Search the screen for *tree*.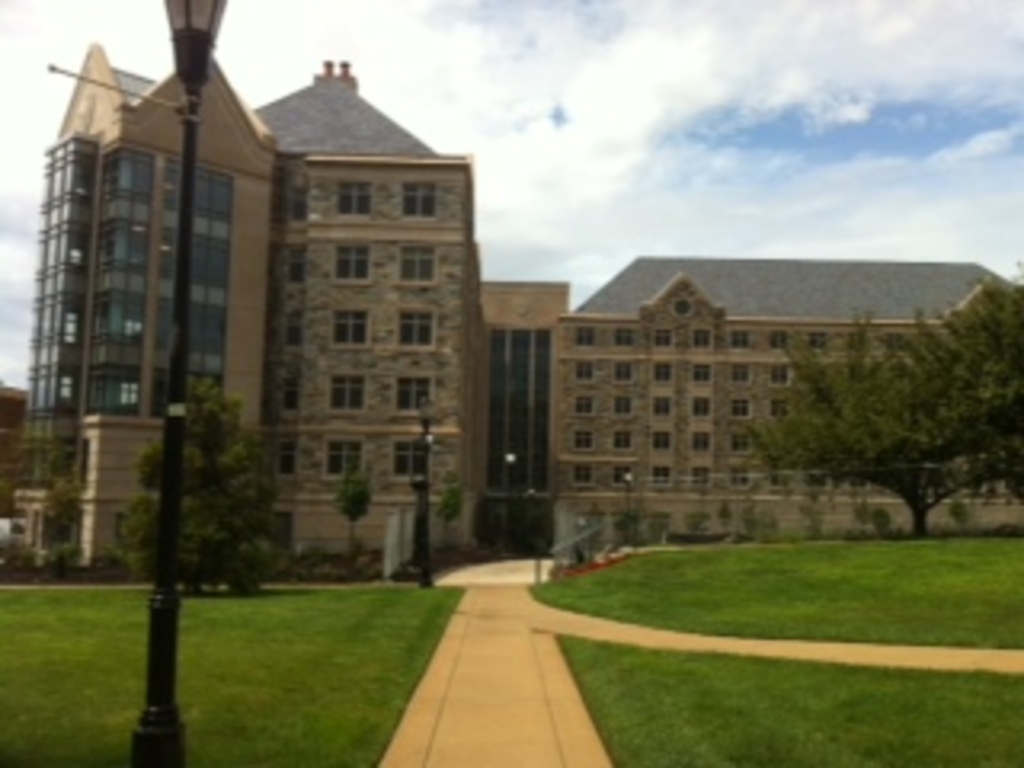
Found at {"x1": 746, "y1": 250, "x2": 1021, "y2": 538}.
